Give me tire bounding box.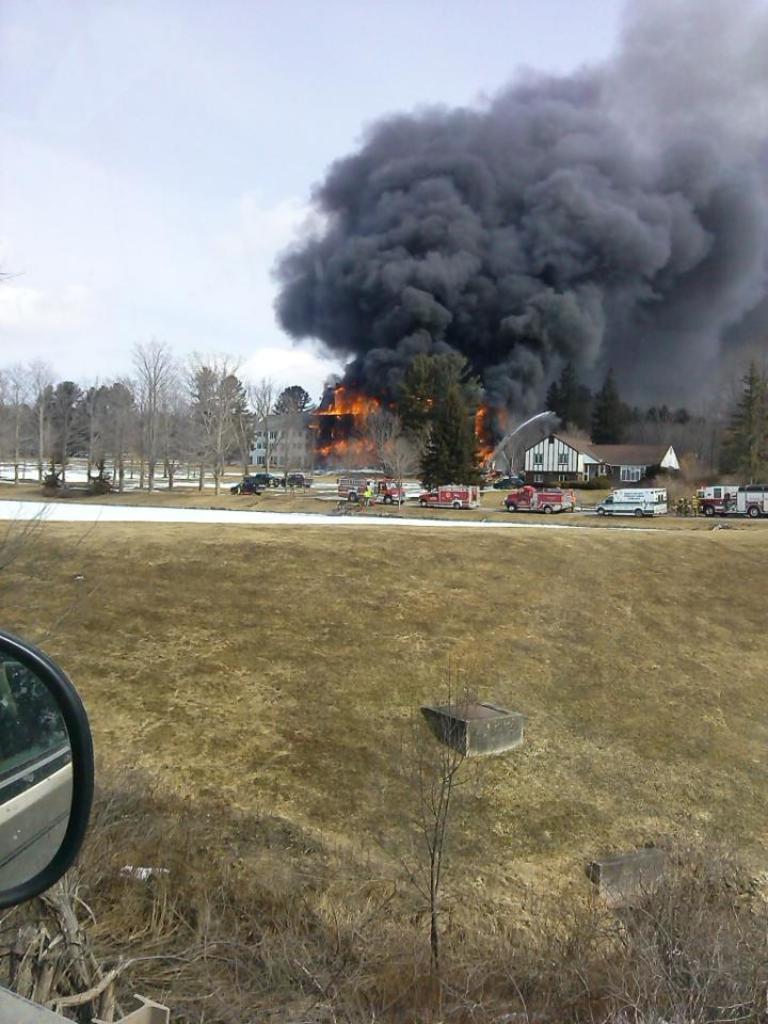
(left=749, top=505, right=763, bottom=515).
